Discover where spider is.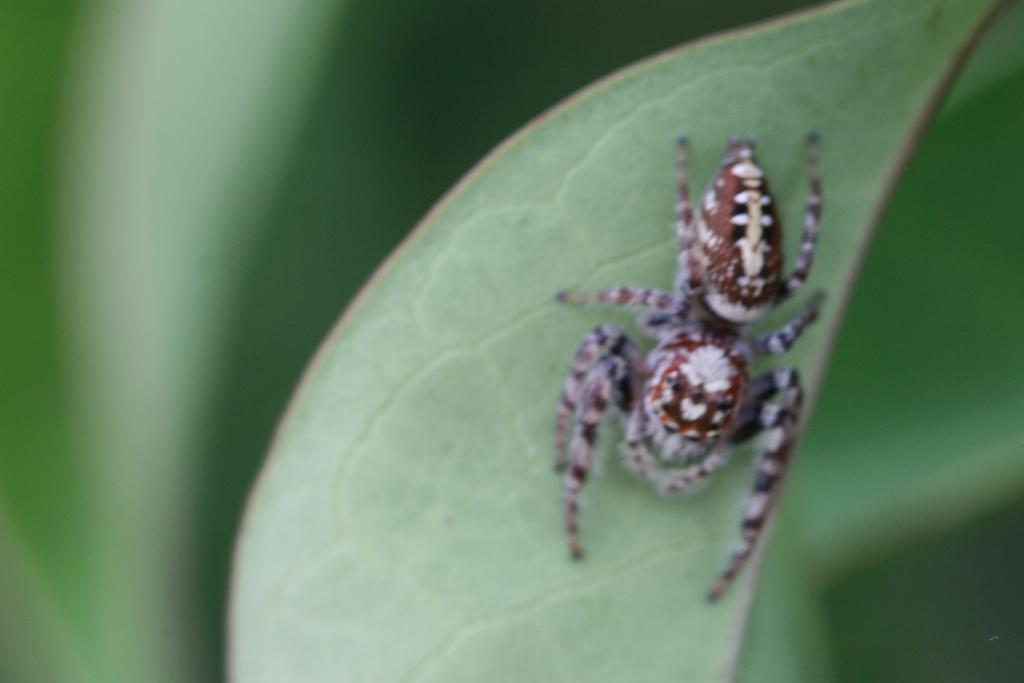
Discovered at region(548, 115, 831, 609).
